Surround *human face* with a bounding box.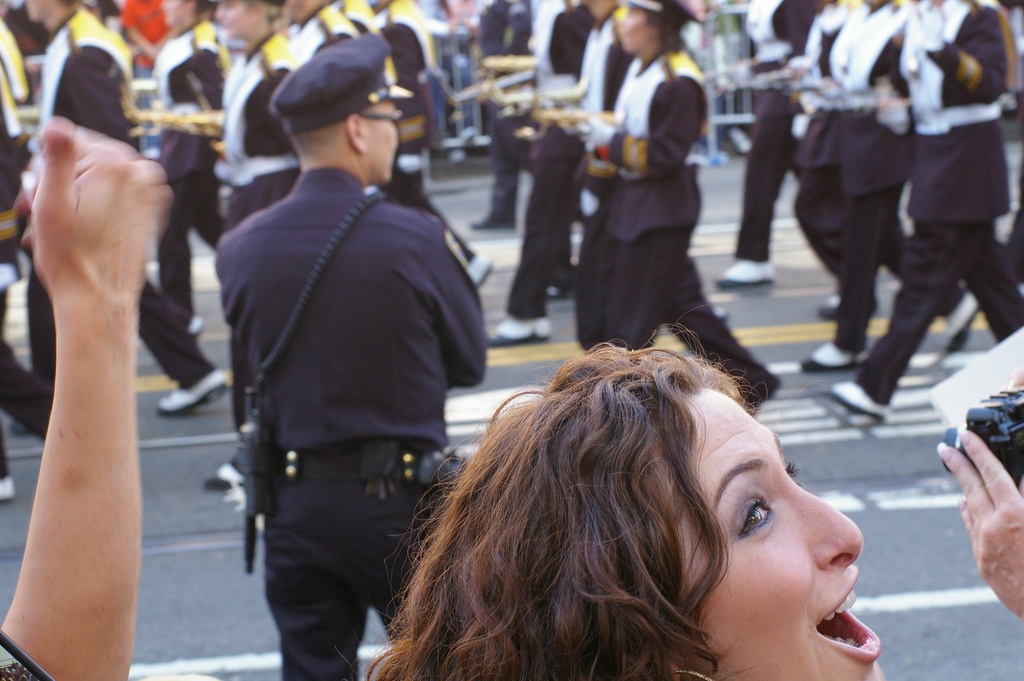
[367,100,398,183].
